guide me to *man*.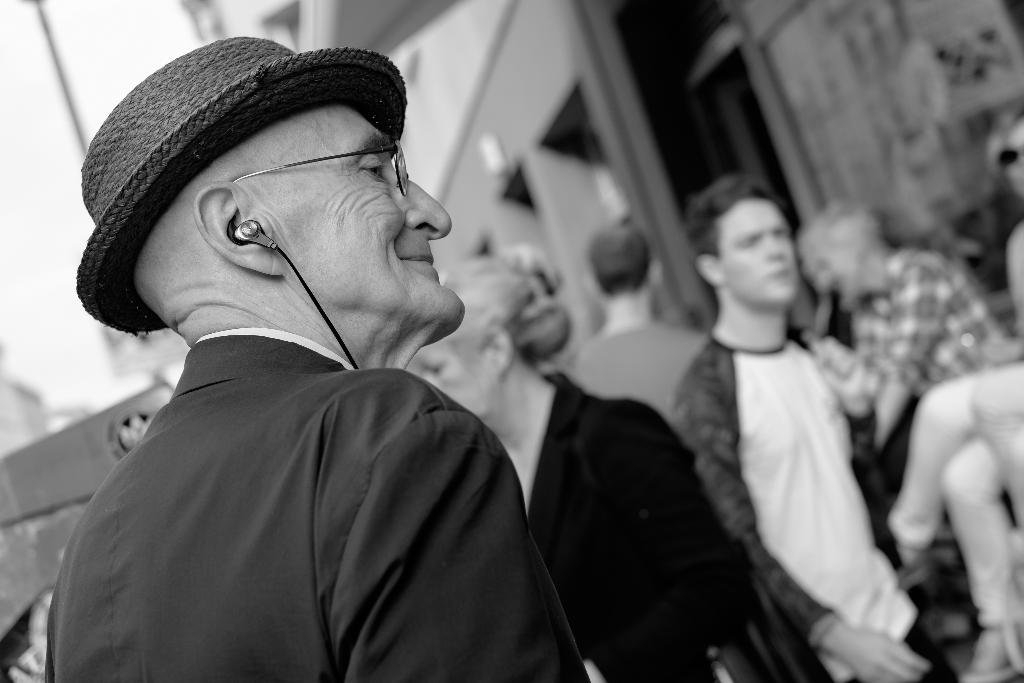
Guidance: 43 21 593 682.
